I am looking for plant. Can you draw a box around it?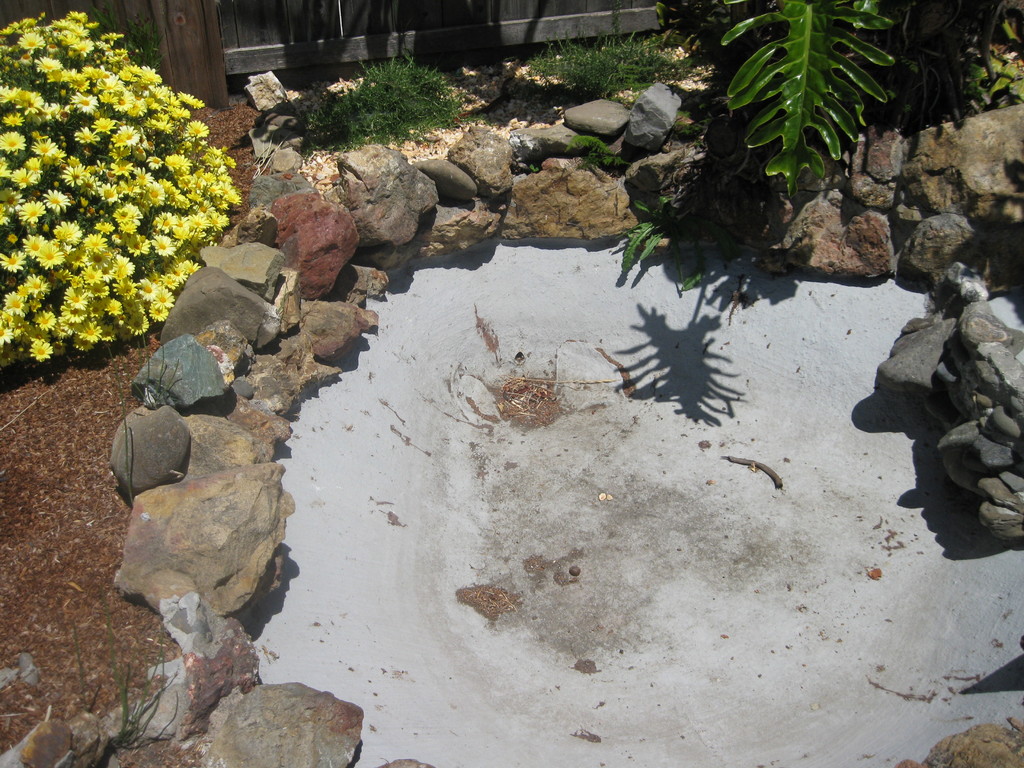
Sure, the bounding box is <bbox>80, 587, 191, 748</bbox>.
